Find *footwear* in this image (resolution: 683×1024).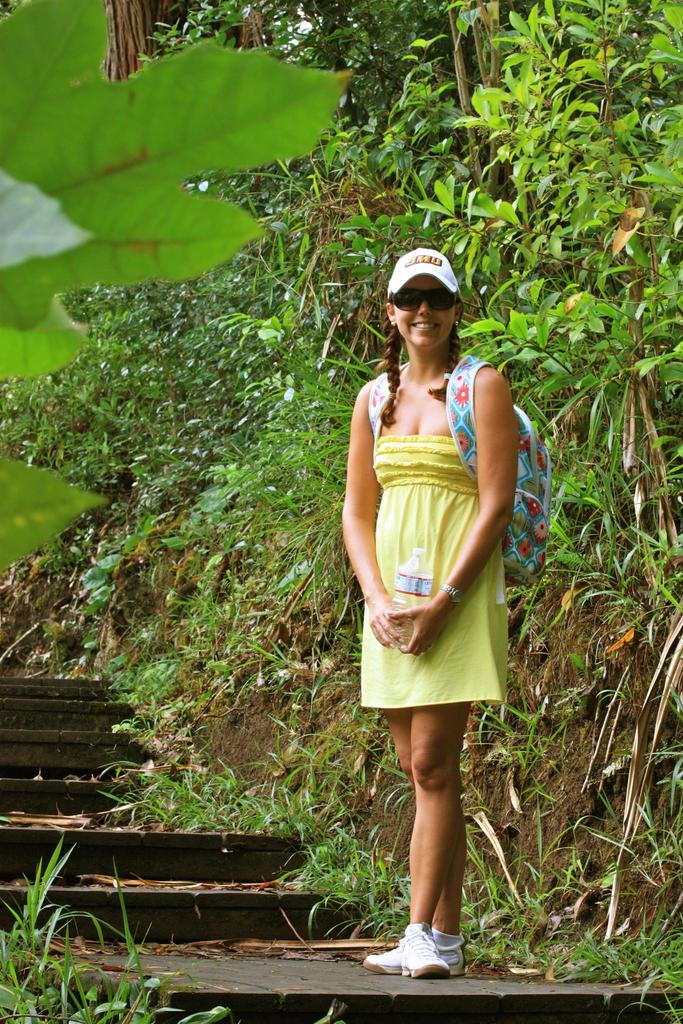
region(409, 935, 452, 975).
